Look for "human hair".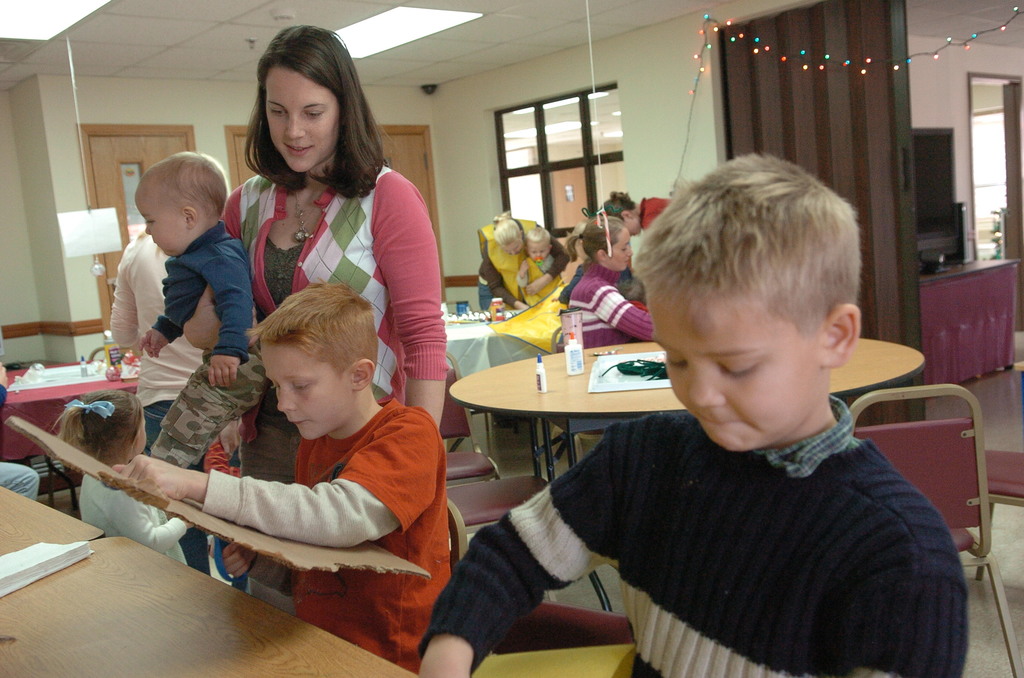
Found: 628:154:858:333.
